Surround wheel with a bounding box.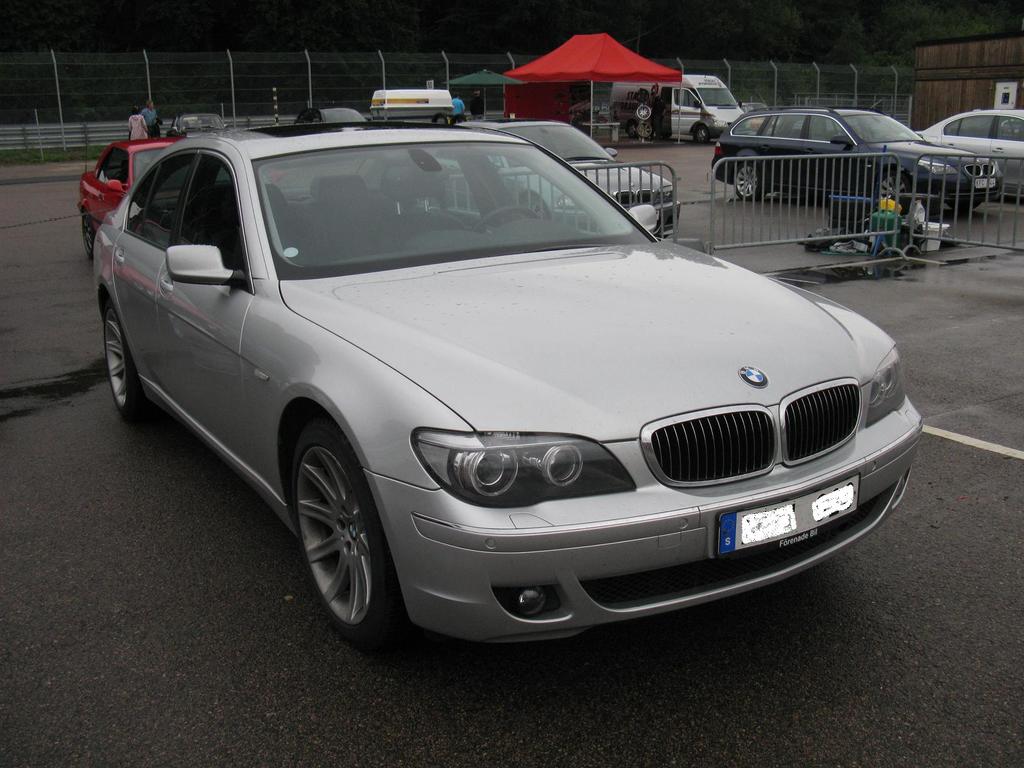
106, 301, 156, 424.
